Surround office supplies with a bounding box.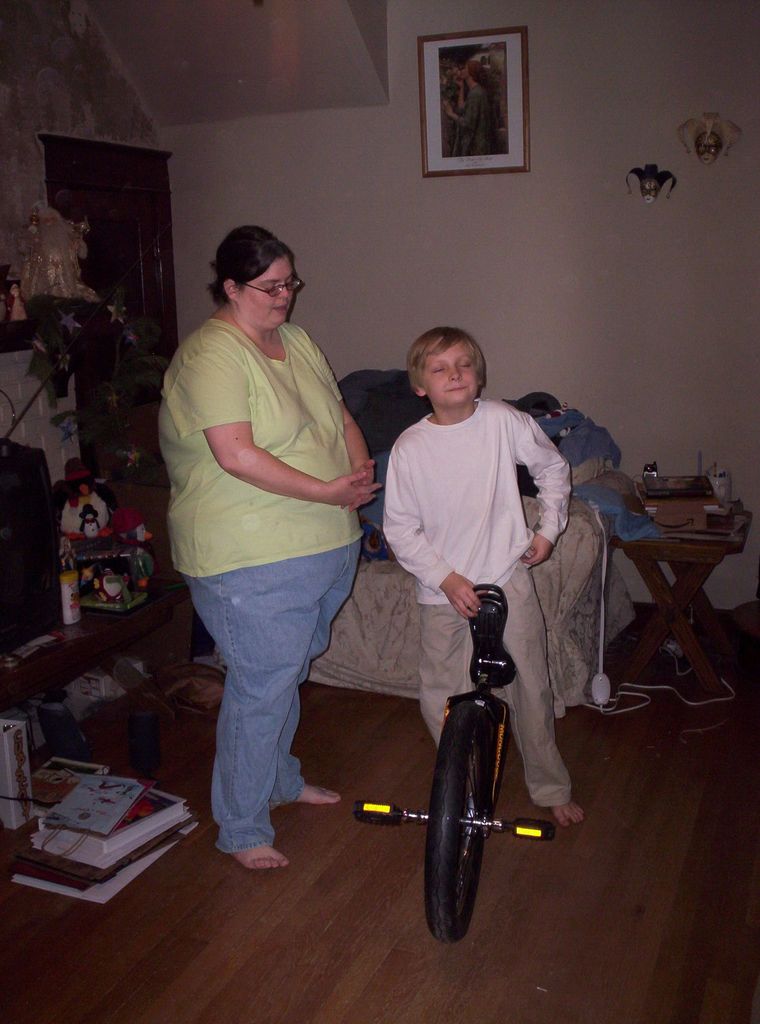
{"x1": 24, "y1": 787, "x2": 187, "y2": 862}.
